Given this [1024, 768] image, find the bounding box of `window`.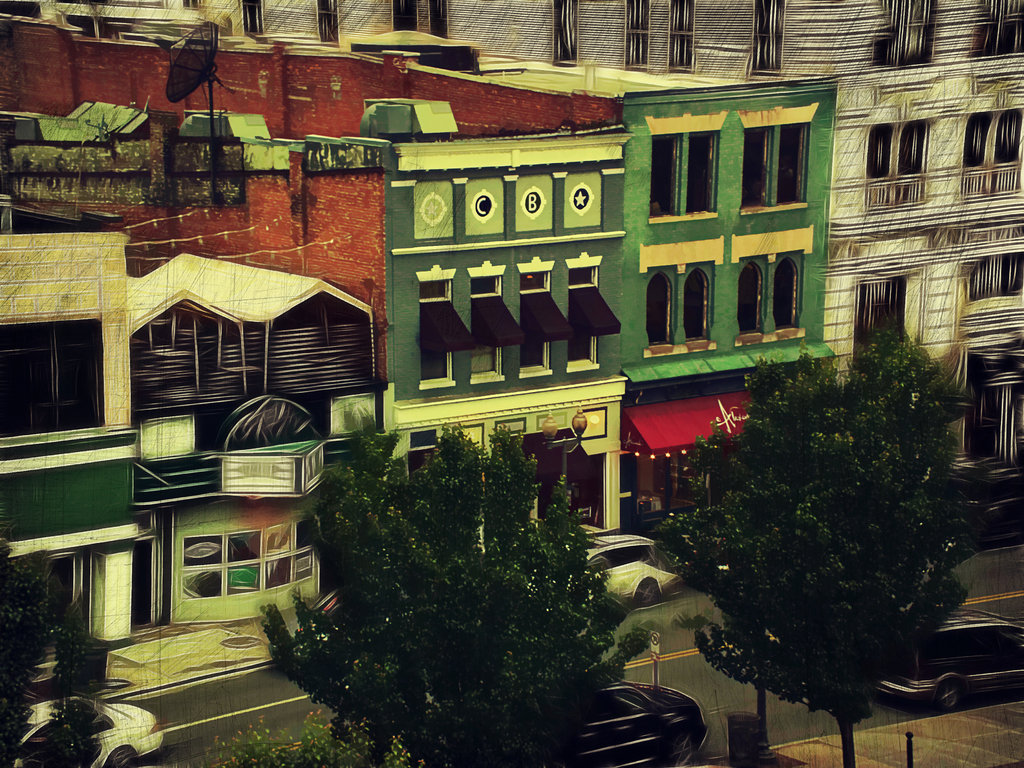
[737, 262, 763, 344].
